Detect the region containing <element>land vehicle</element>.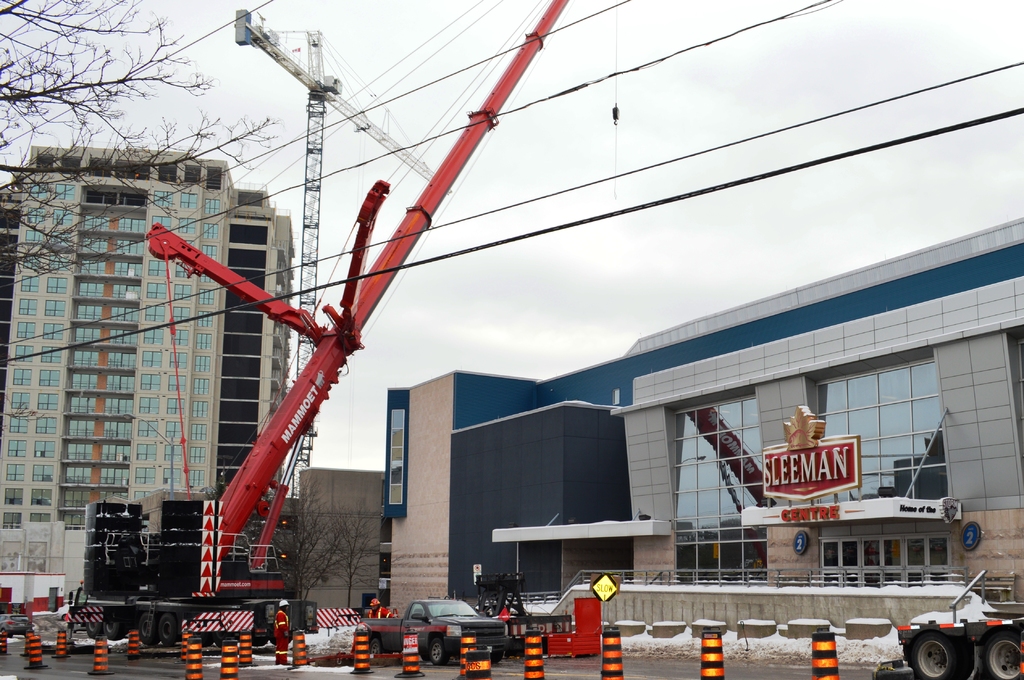
region(67, 0, 569, 645).
